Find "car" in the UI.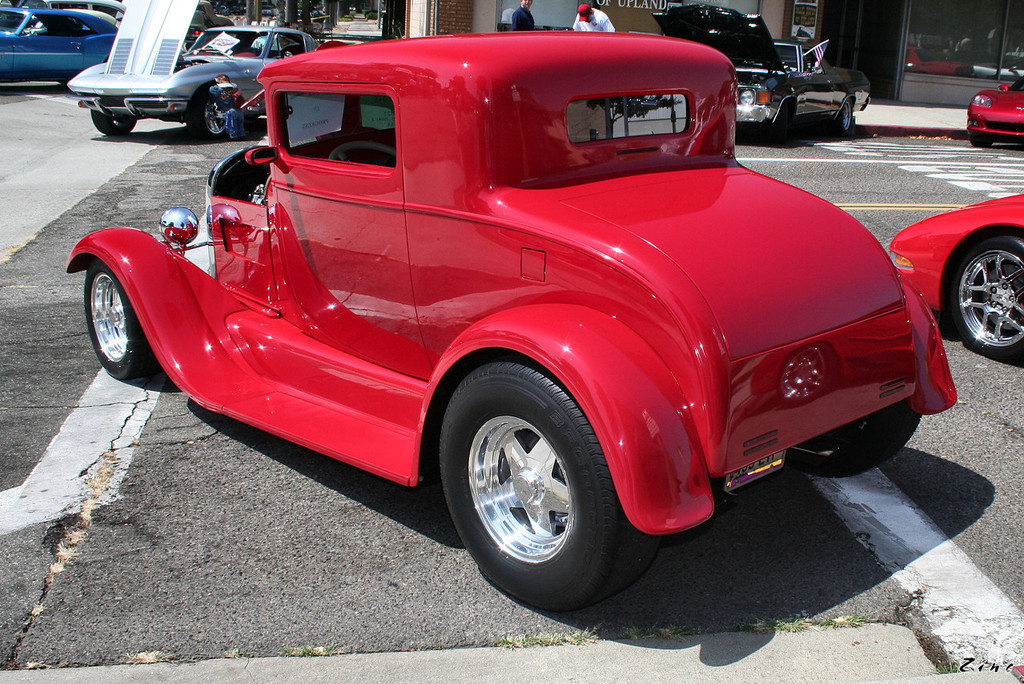
UI element at pyautogui.locateOnScreen(174, 10, 222, 70).
